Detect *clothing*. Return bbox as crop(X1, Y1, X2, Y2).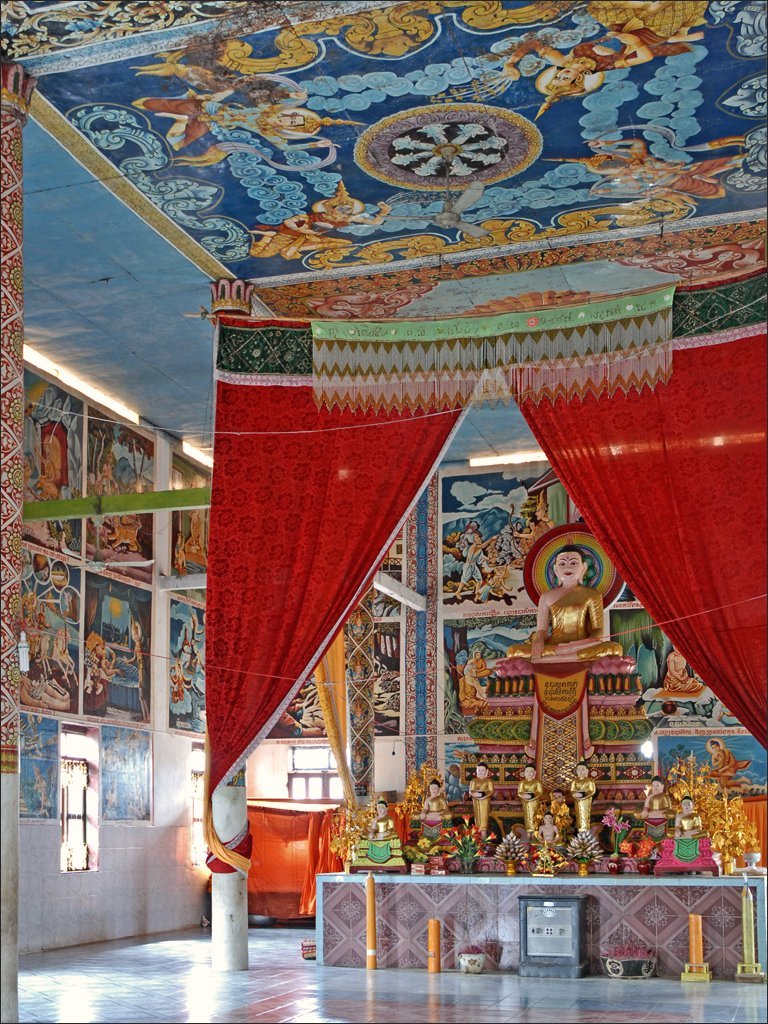
crop(517, 780, 540, 835).
